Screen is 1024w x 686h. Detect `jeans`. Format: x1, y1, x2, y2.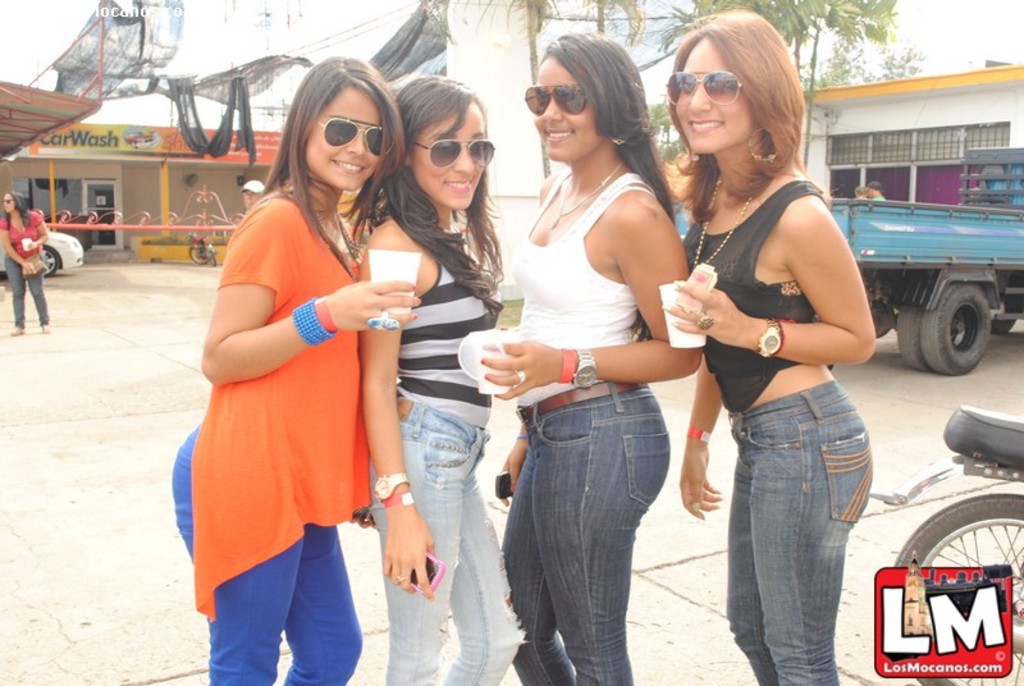
502, 385, 672, 685.
